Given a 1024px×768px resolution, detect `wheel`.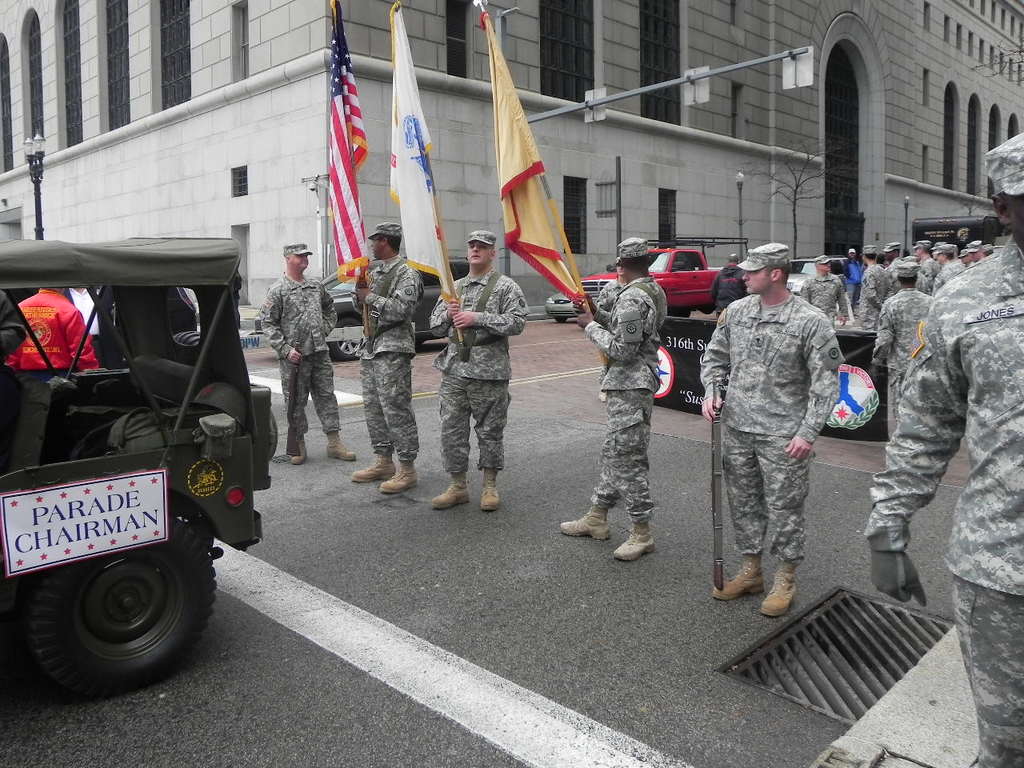
554,316,570,324.
